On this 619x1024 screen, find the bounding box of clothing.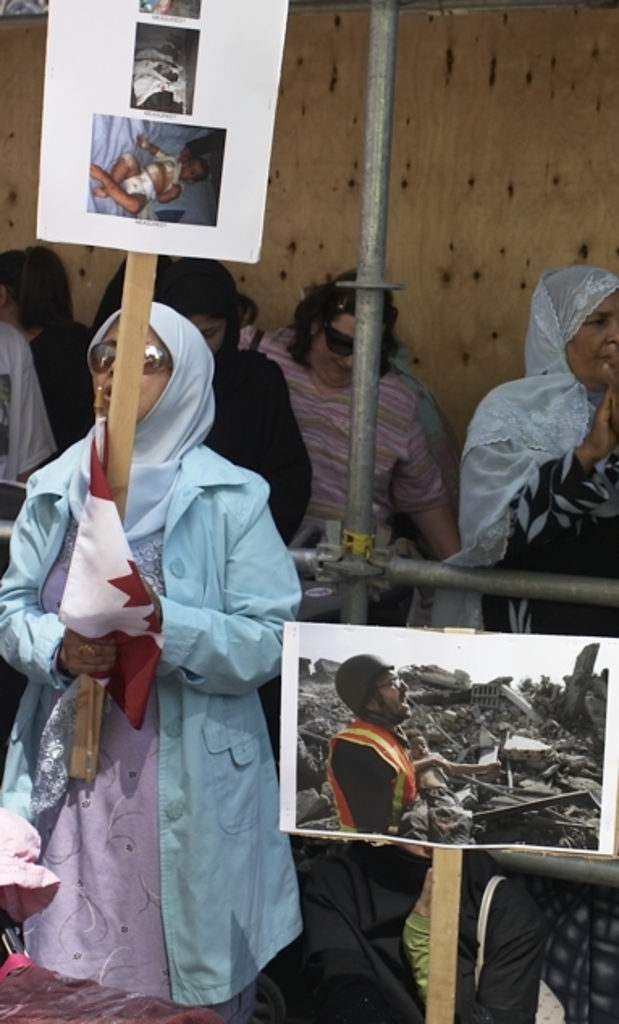
Bounding box: x1=453, y1=265, x2=617, y2=644.
